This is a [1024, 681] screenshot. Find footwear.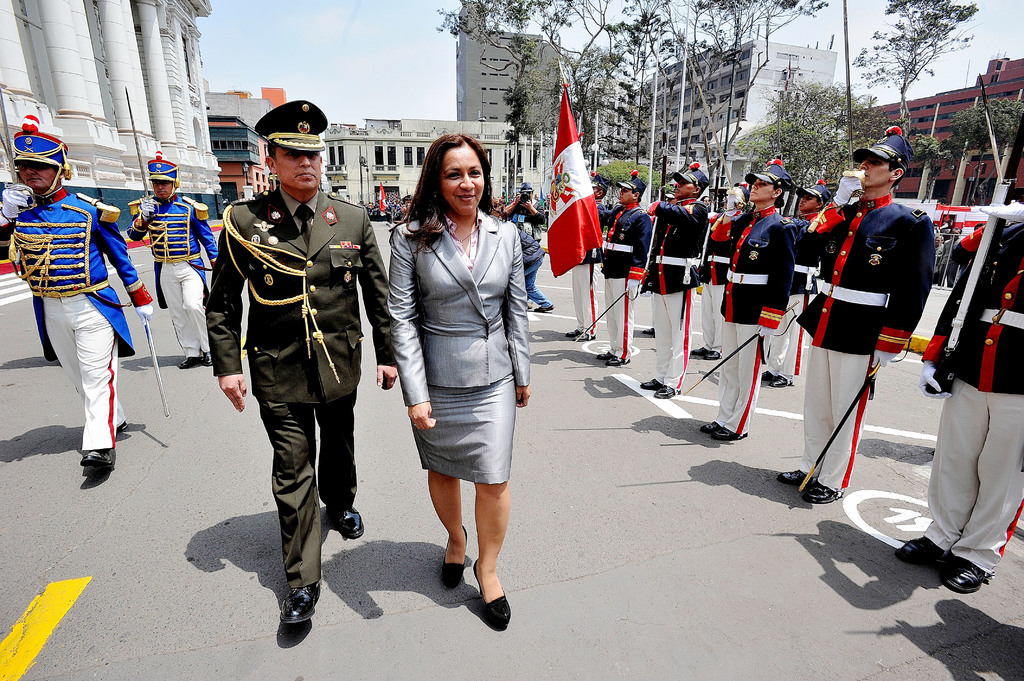
Bounding box: x1=178, y1=357, x2=209, y2=371.
